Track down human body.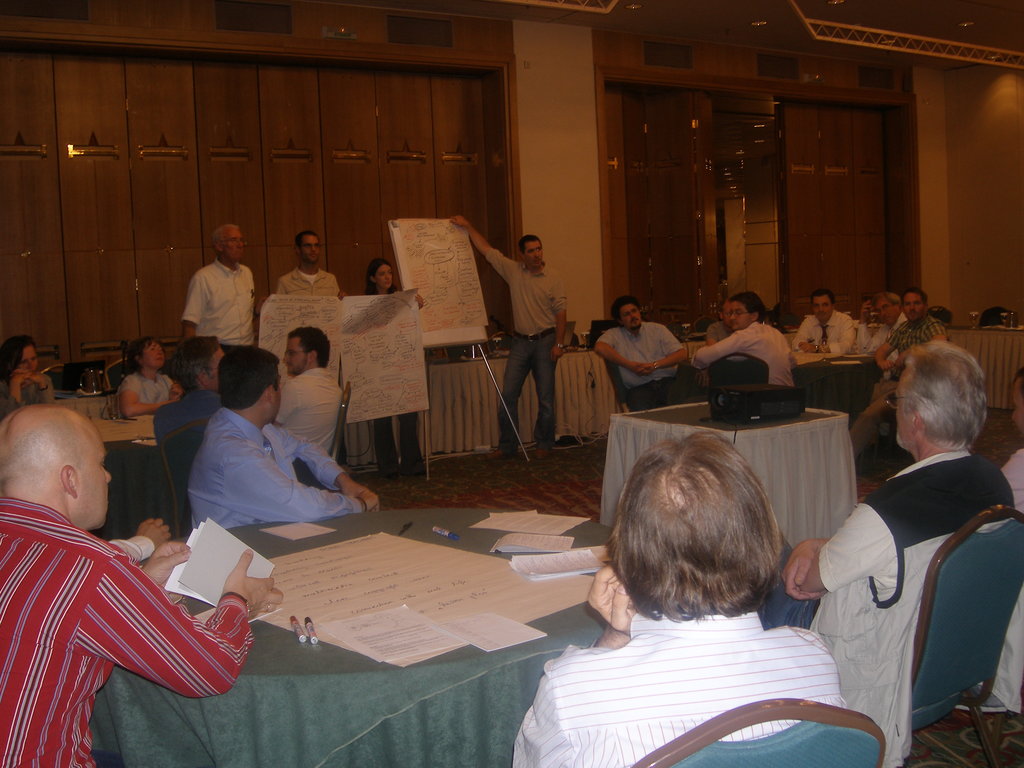
Tracked to 690, 320, 796, 397.
